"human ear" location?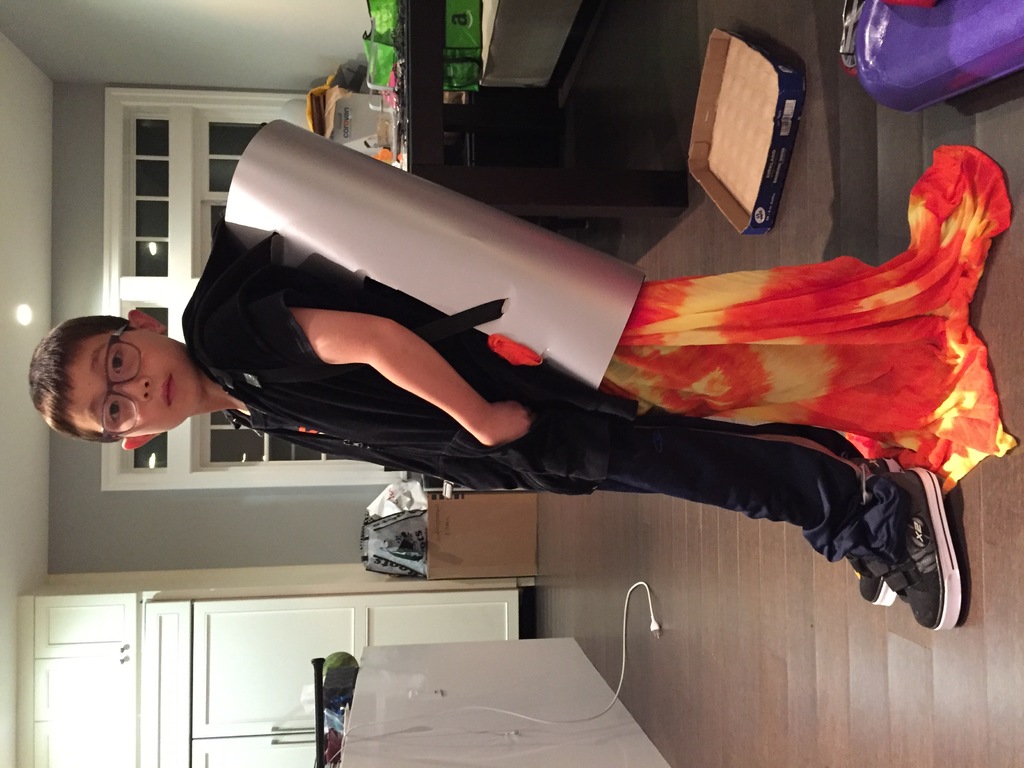
pyautogui.locateOnScreen(130, 307, 161, 332)
